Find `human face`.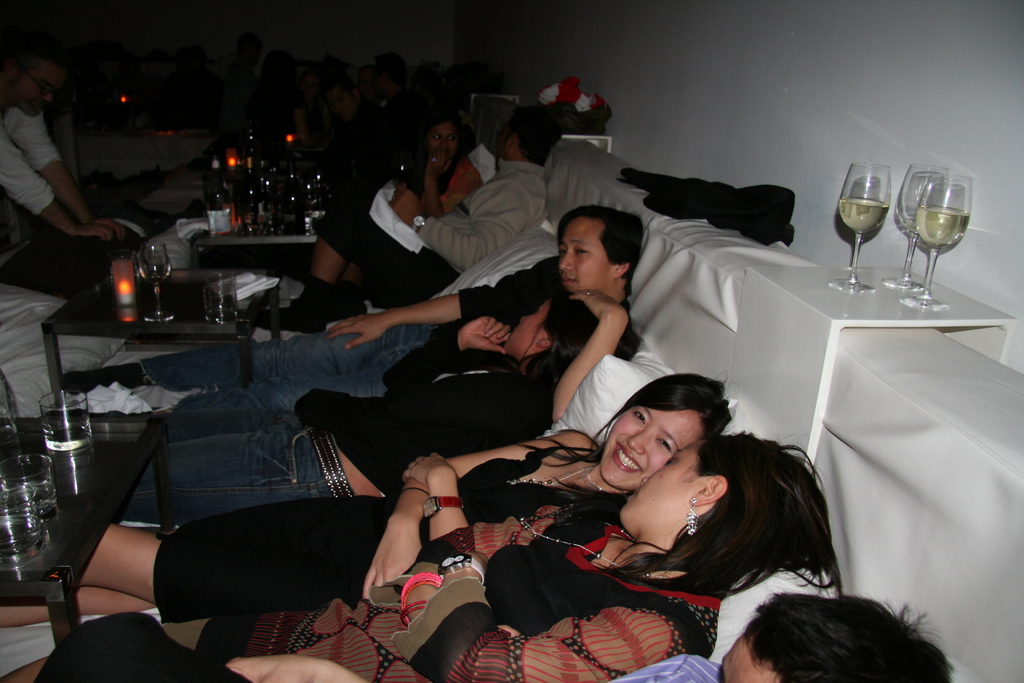
bbox(419, 112, 456, 162).
